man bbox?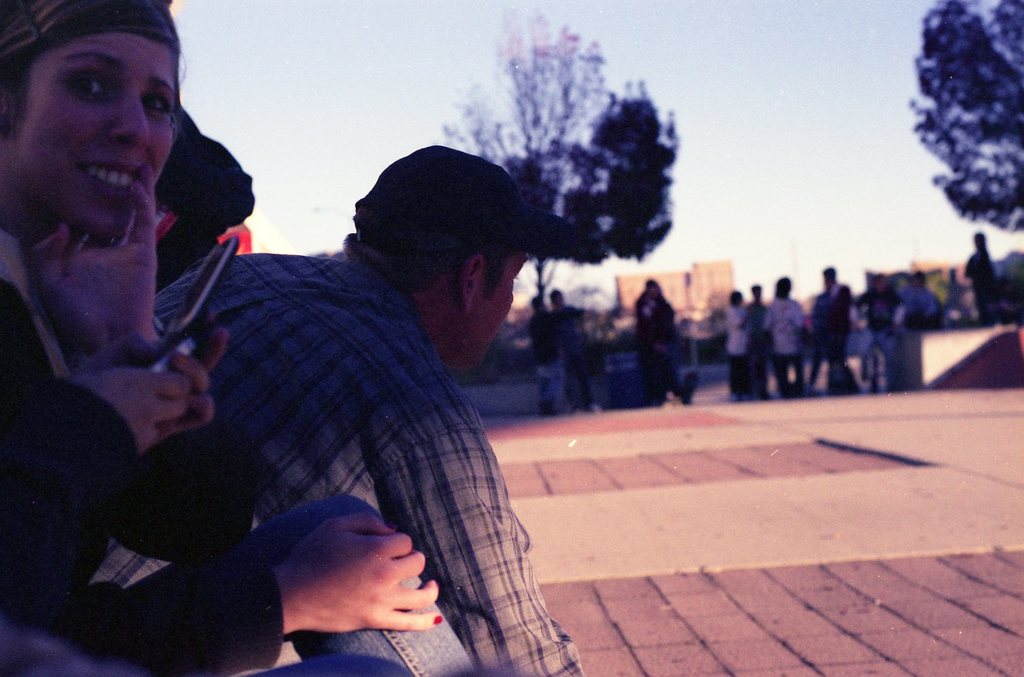
960, 228, 1007, 321
